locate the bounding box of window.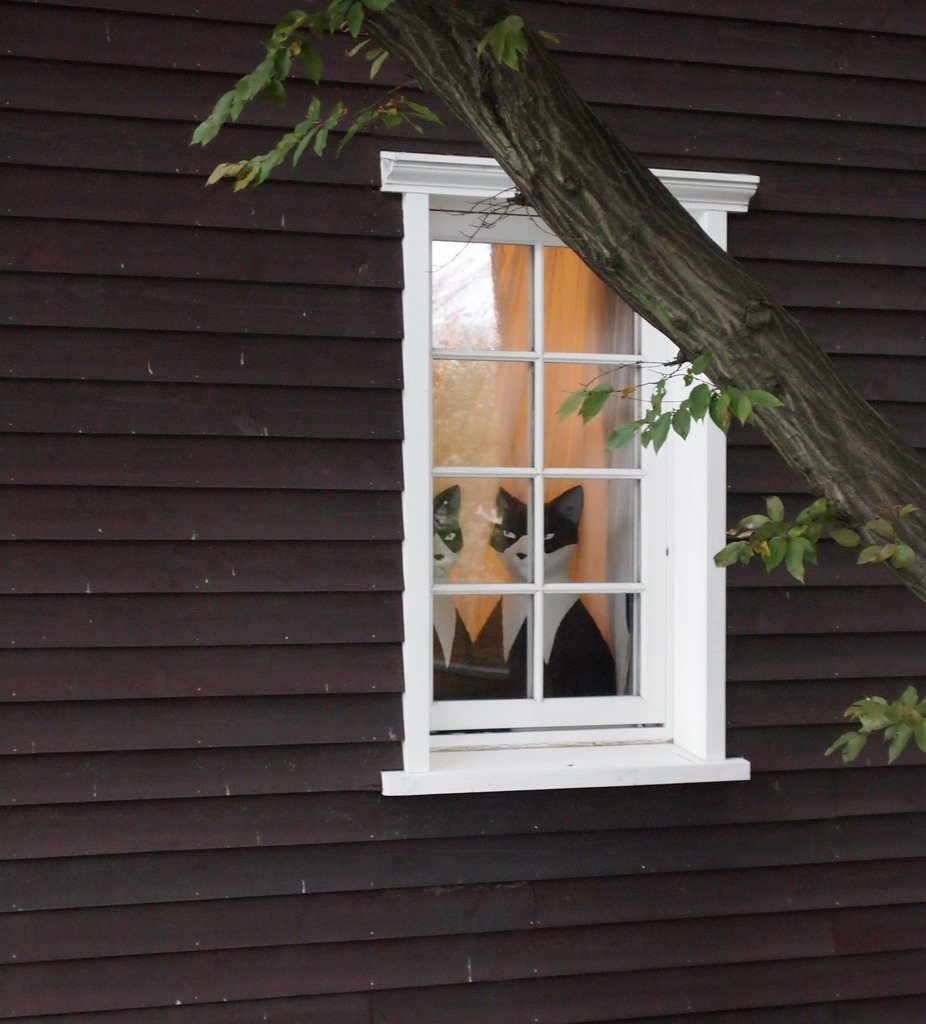
Bounding box: {"left": 437, "top": 179, "right": 744, "bottom": 776}.
